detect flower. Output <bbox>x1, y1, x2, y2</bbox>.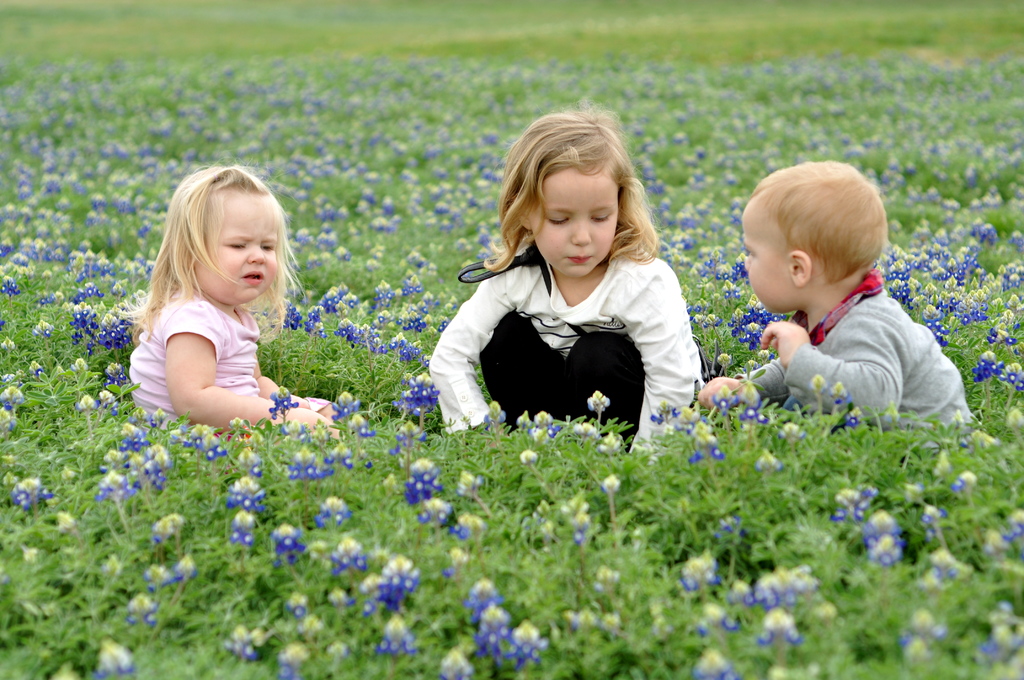
<bbox>315, 494, 353, 529</bbox>.
